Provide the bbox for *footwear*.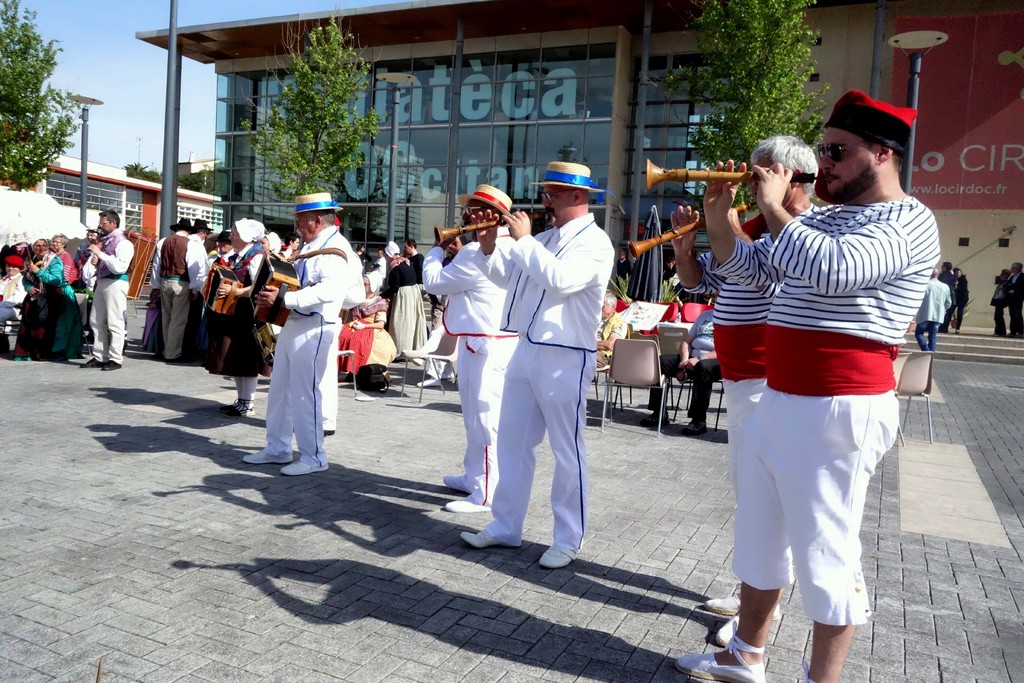
locate(460, 525, 518, 554).
